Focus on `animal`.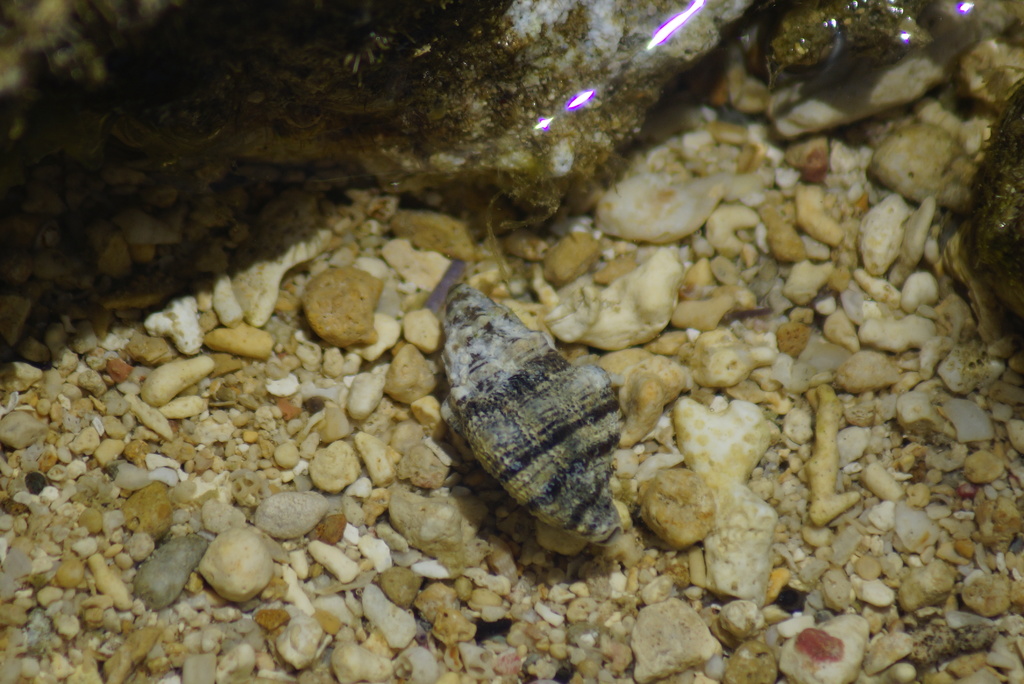
Focused at region(430, 277, 630, 548).
